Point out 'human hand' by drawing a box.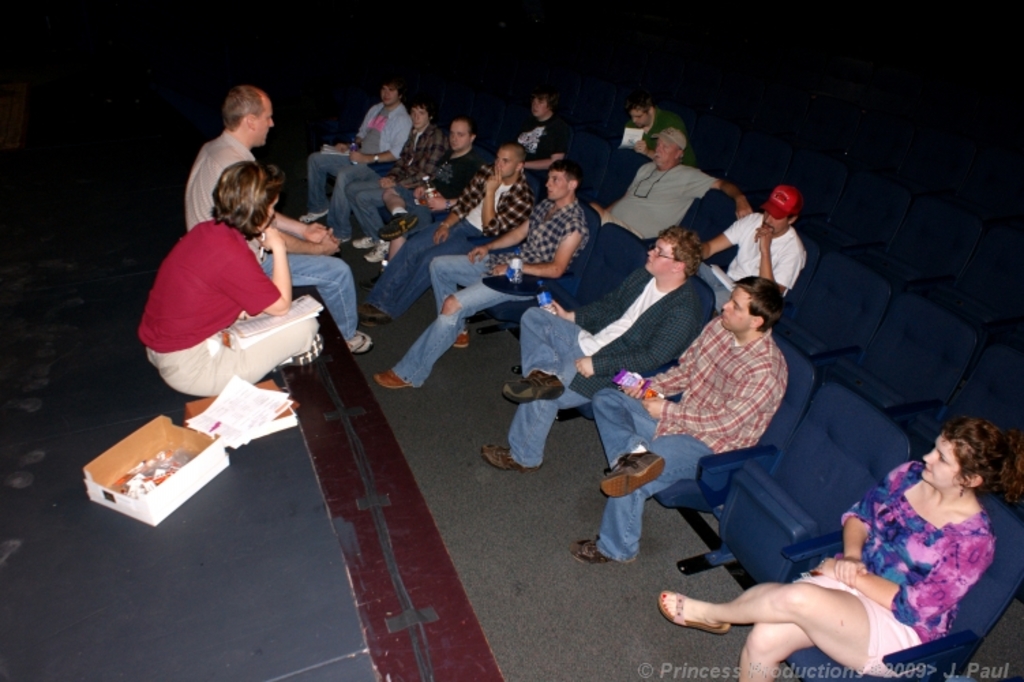
410,187,424,199.
